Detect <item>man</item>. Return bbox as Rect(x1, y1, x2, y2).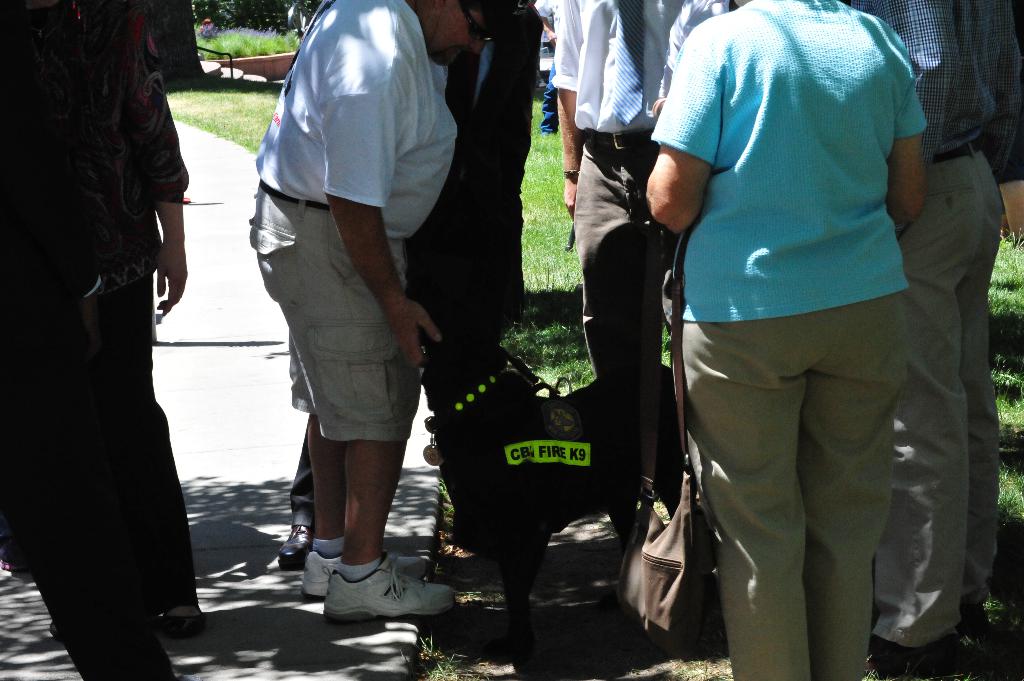
Rect(248, 1, 461, 623).
